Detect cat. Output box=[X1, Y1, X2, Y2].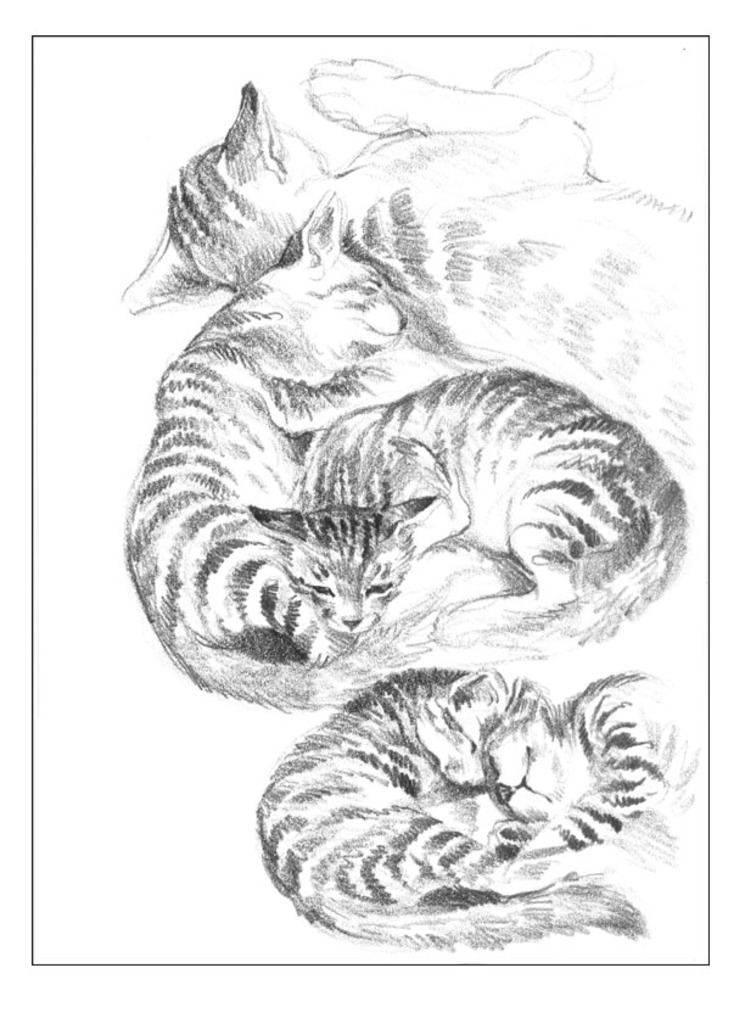
box=[247, 667, 652, 942].
